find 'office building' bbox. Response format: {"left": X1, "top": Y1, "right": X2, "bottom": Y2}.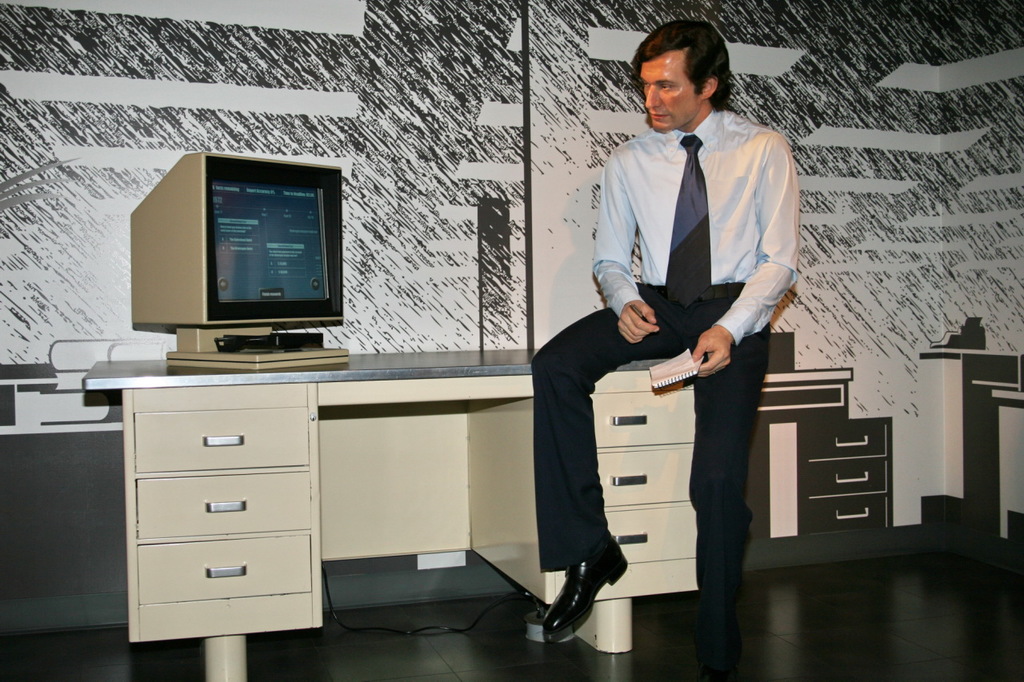
{"left": 0, "top": 19, "right": 993, "bottom": 679}.
